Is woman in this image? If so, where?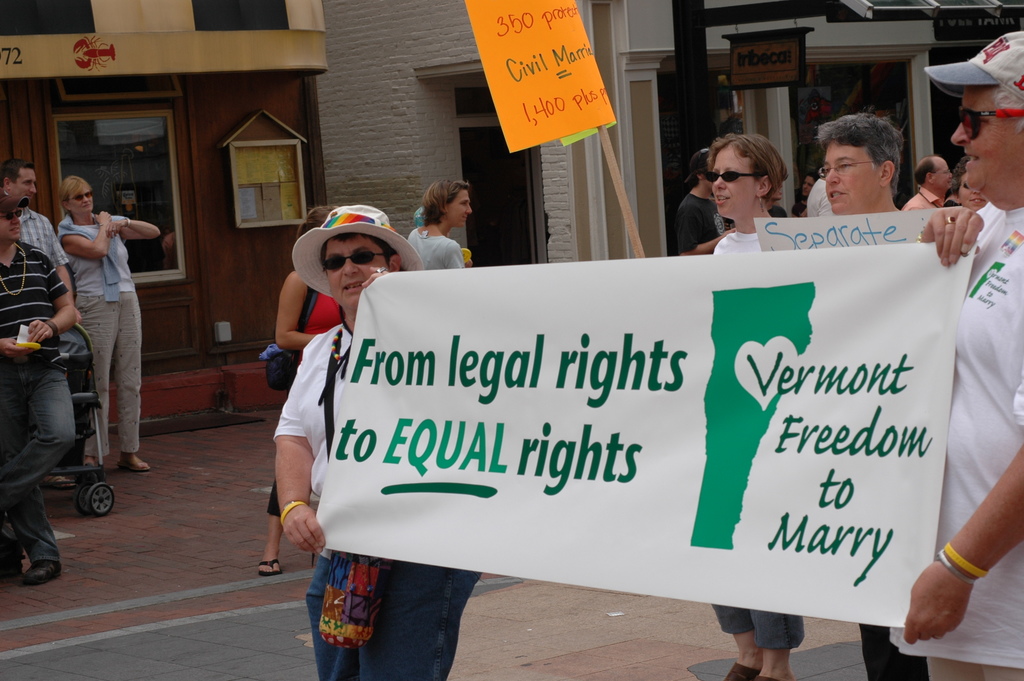
Yes, at box=[406, 179, 470, 271].
